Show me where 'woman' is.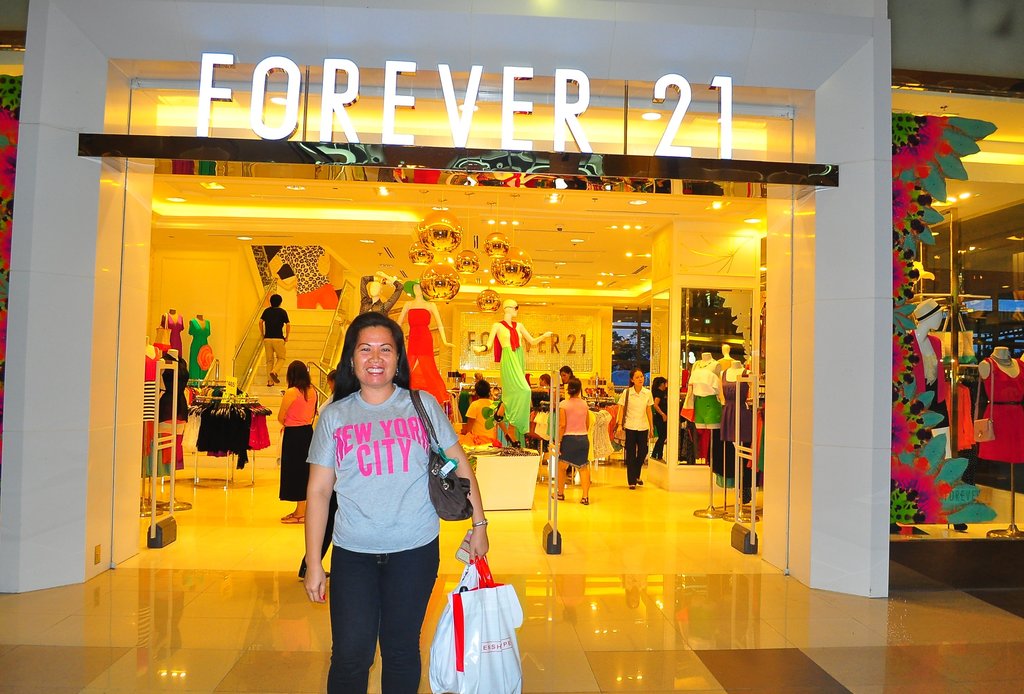
'woman' is at bbox(163, 349, 189, 478).
